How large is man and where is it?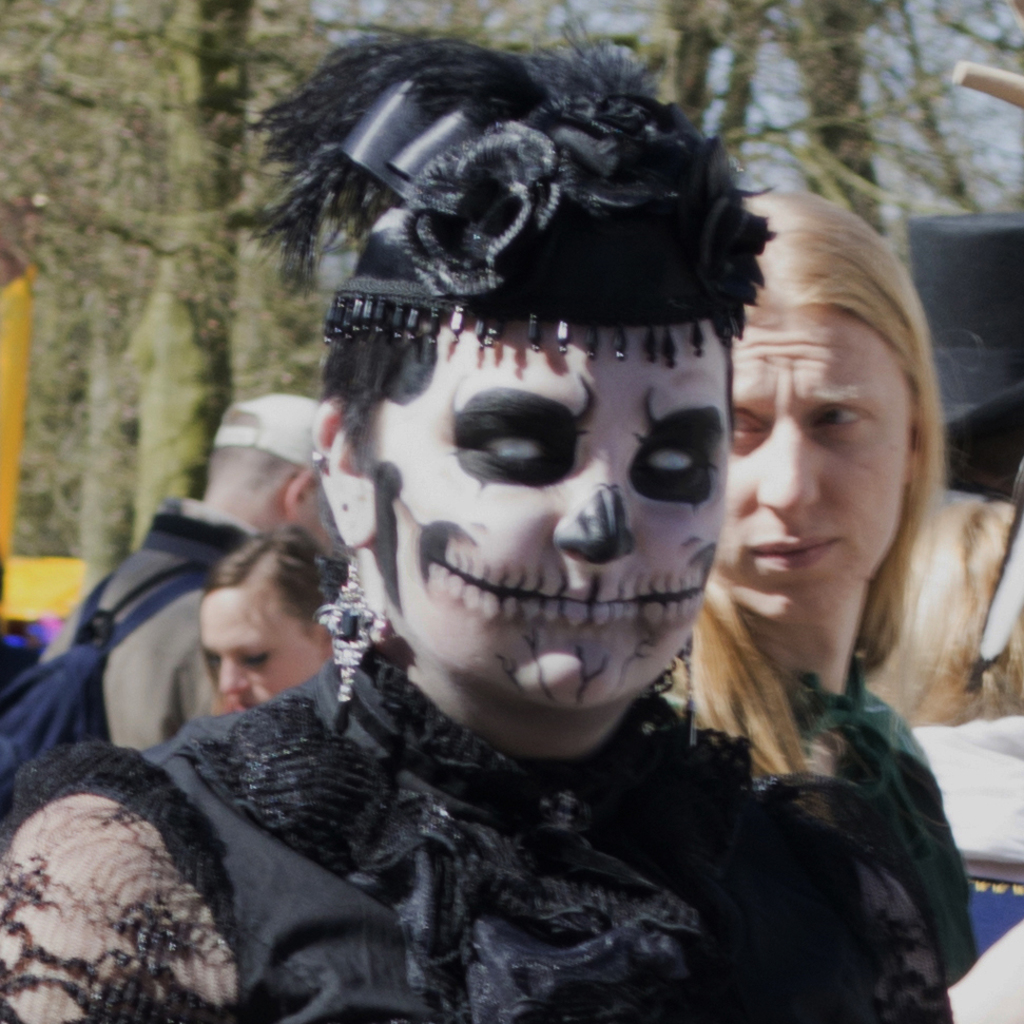
Bounding box: 0 22 949 1023.
